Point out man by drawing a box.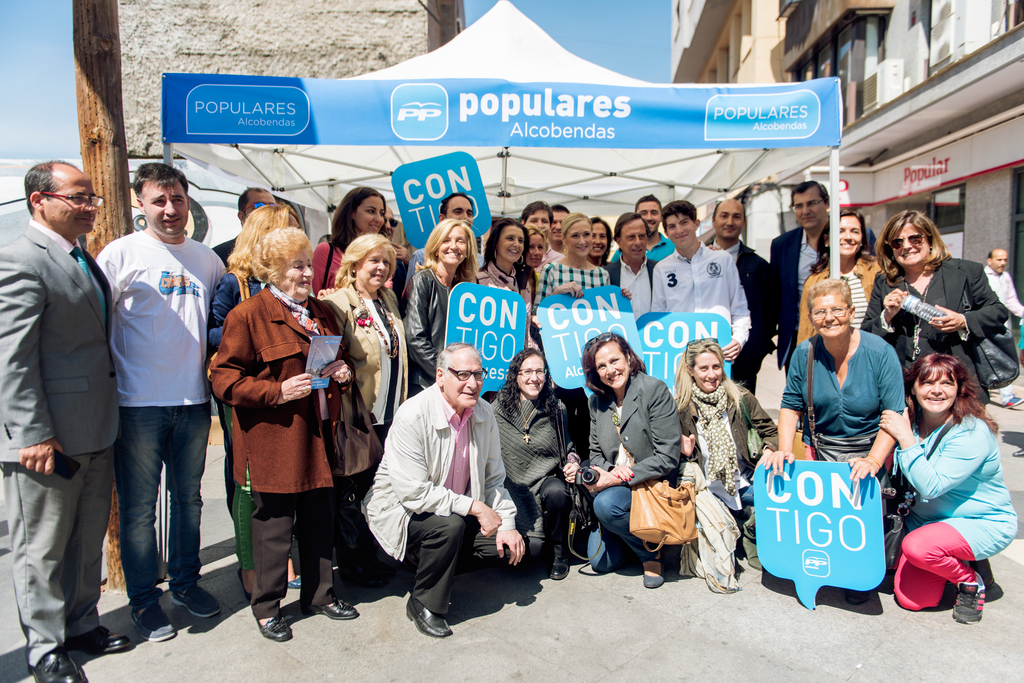
362 337 511 642.
